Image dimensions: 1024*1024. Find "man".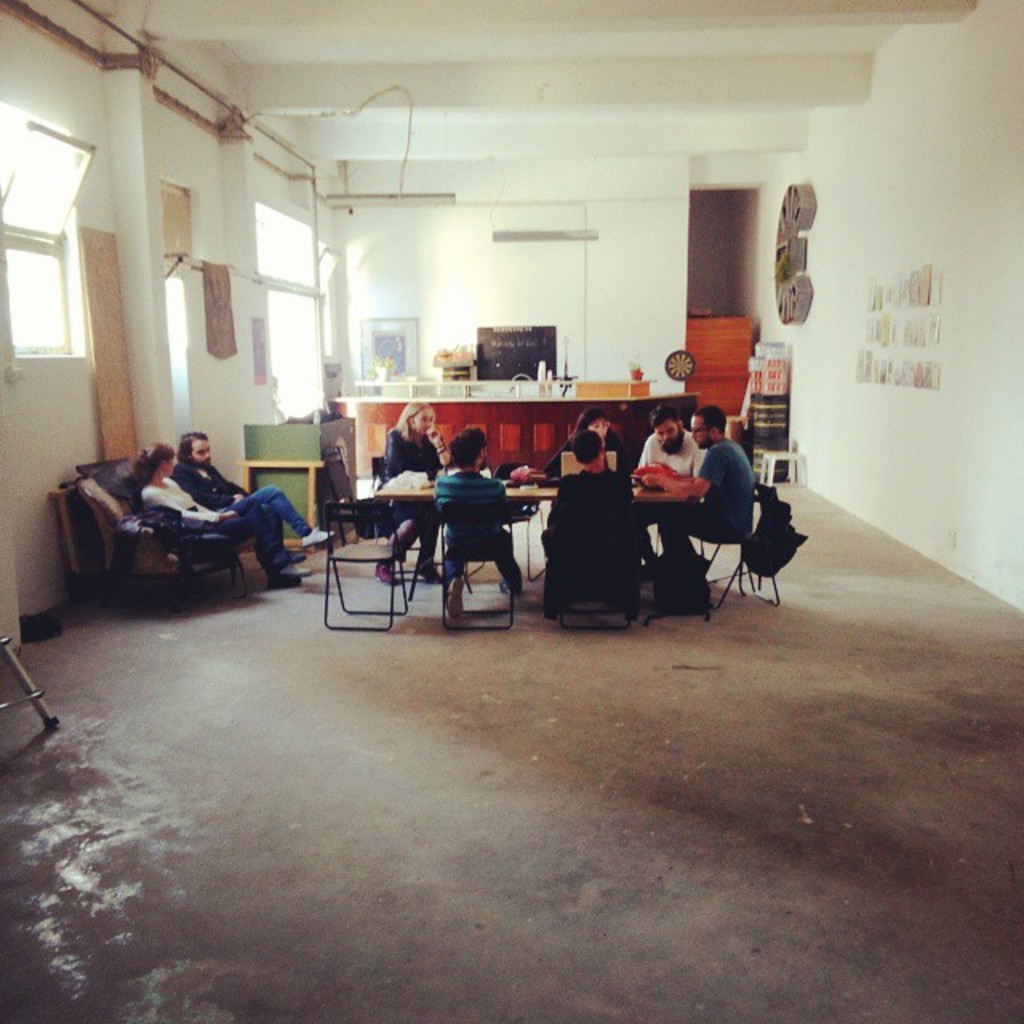
<region>638, 406, 709, 568</region>.
